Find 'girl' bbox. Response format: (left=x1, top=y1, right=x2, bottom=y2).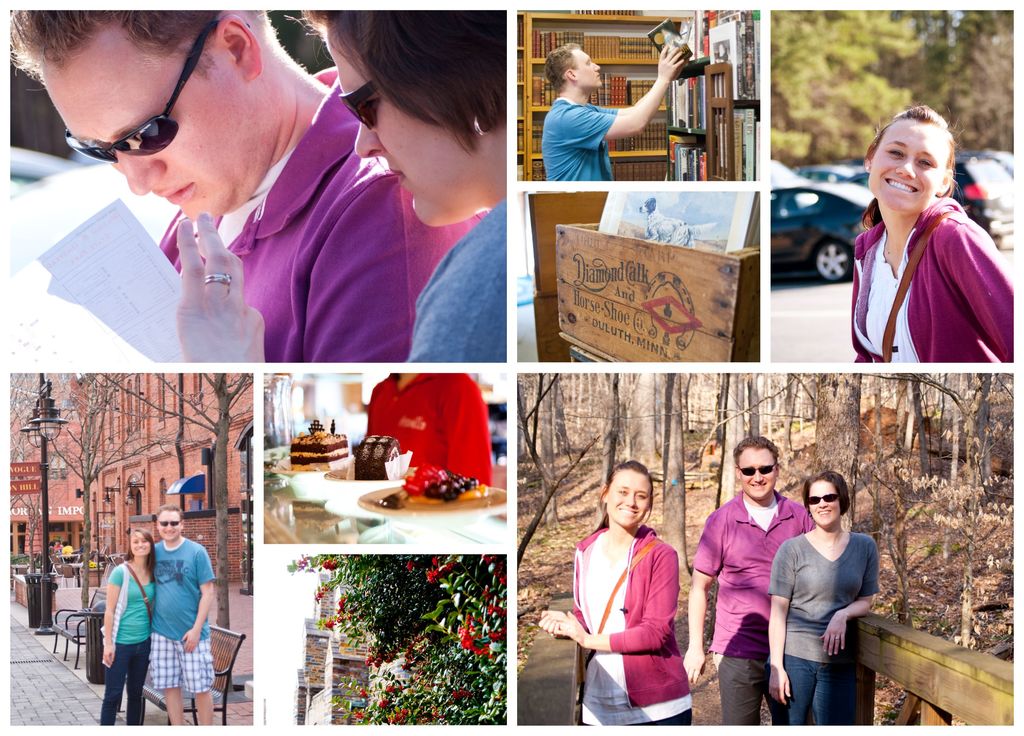
(left=840, top=95, right=1007, bottom=386).
